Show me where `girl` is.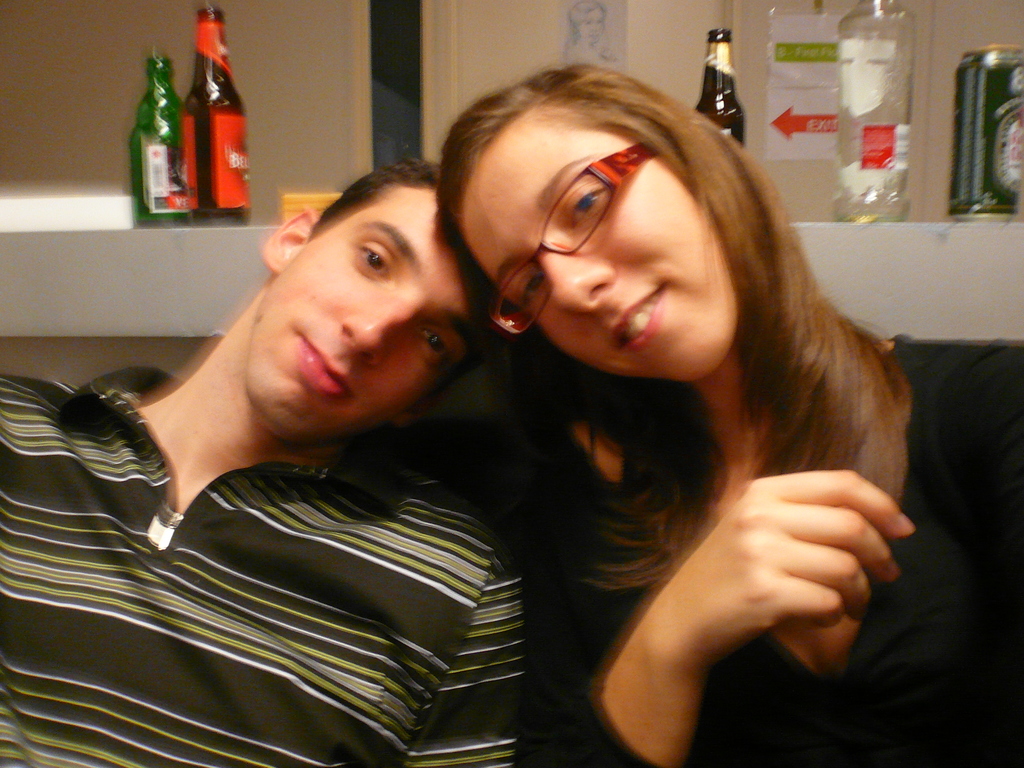
`girl` is at (429, 56, 1023, 767).
